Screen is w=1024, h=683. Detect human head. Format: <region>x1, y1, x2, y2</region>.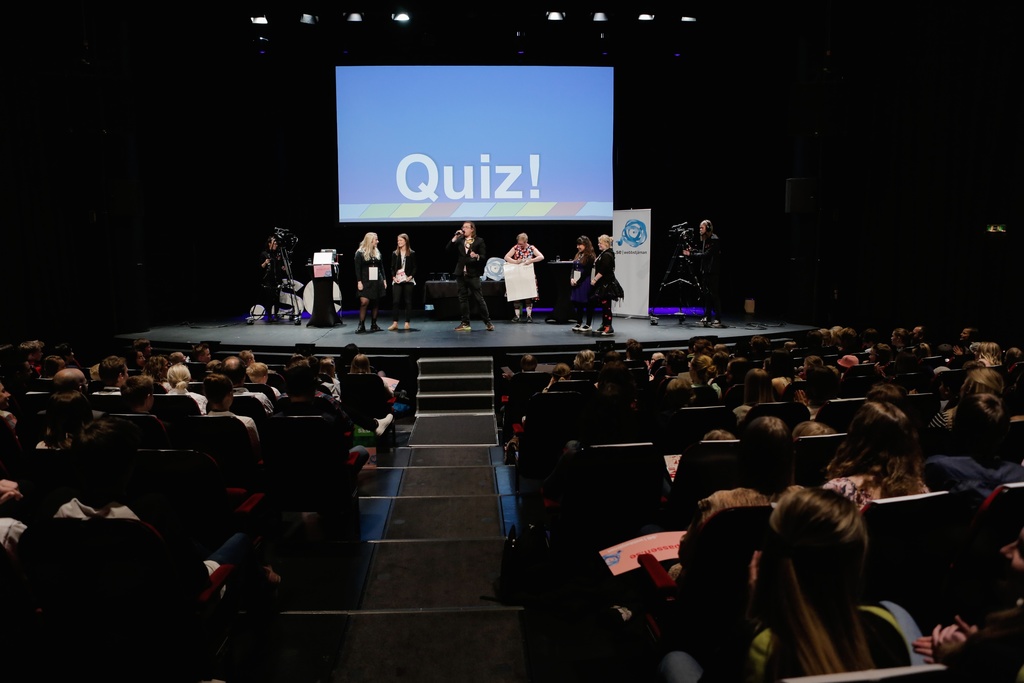
<region>360, 229, 378, 244</region>.
